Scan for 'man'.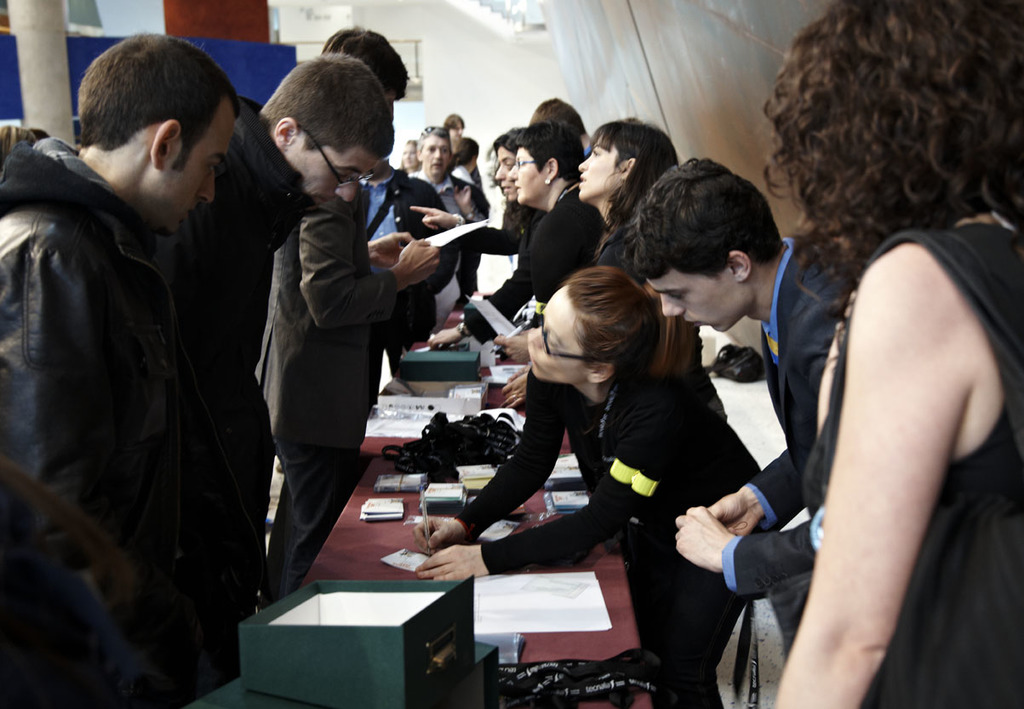
Scan result: bbox(255, 47, 468, 615).
